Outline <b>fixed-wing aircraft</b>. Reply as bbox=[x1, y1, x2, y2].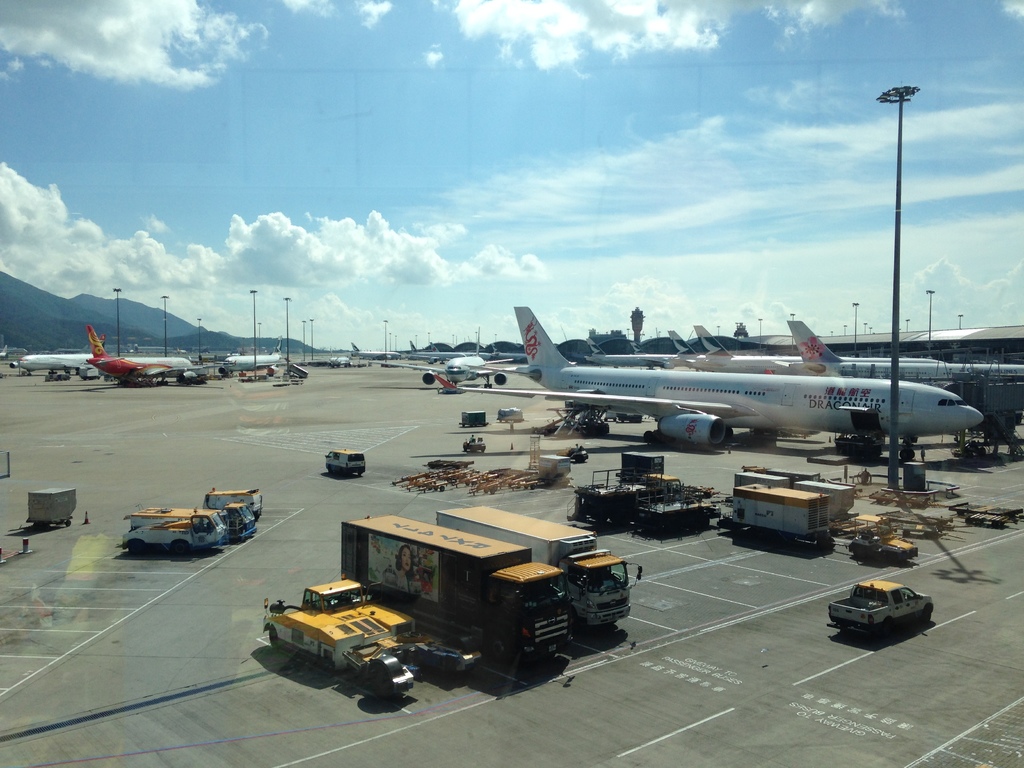
bbox=[344, 341, 404, 362].
